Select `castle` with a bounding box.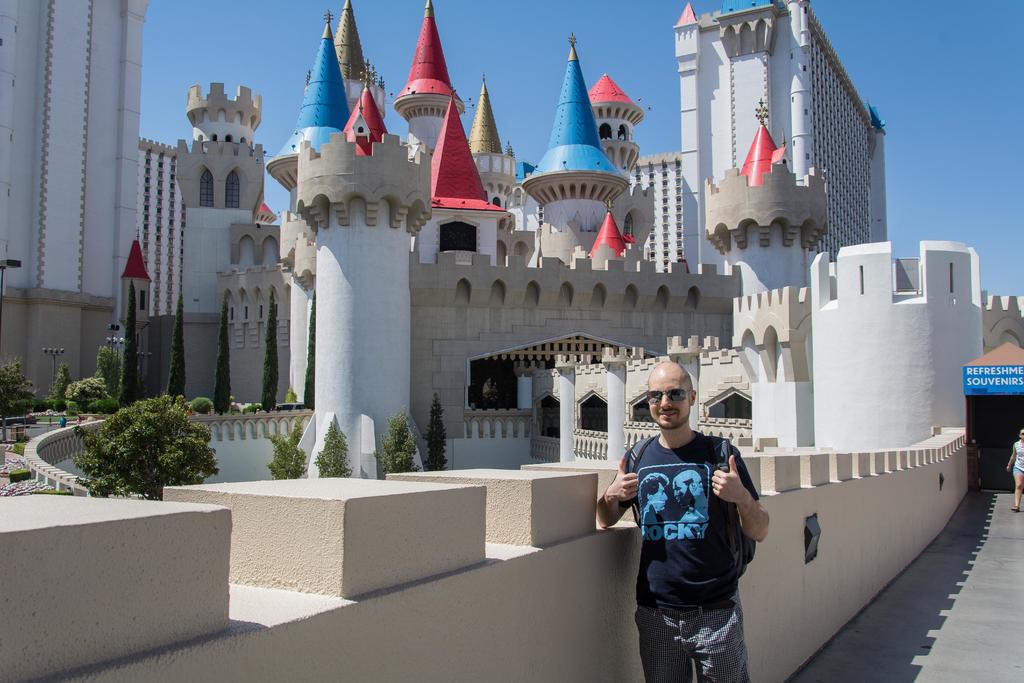
locate(0, 0, 976, 477).
